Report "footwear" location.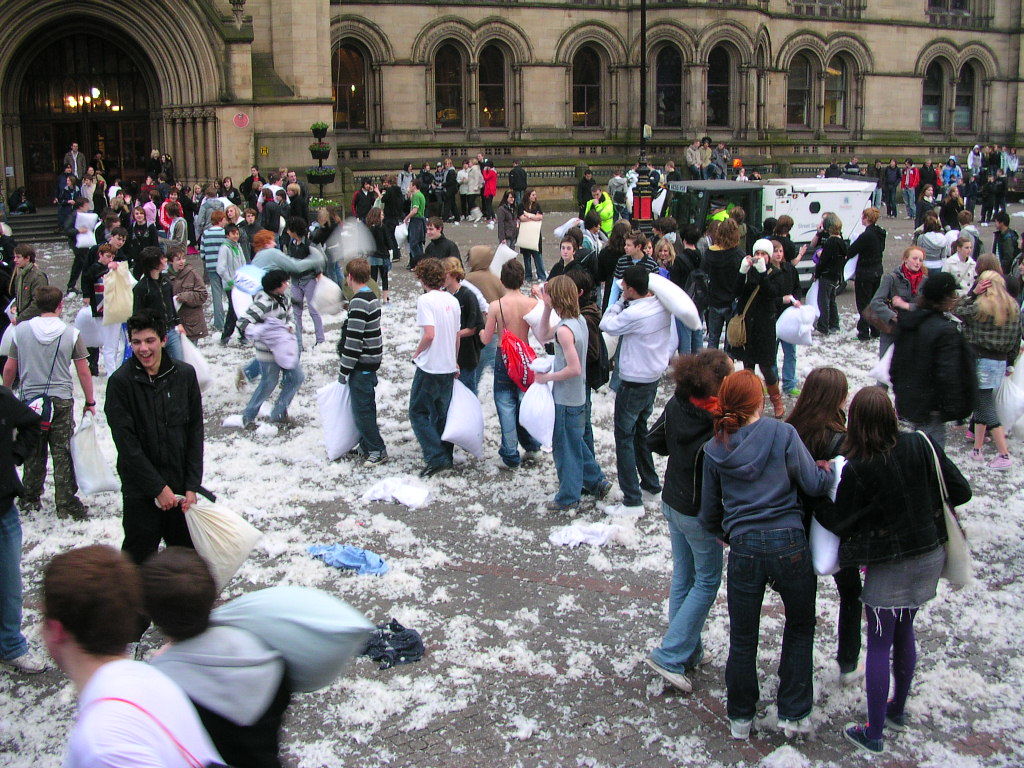
Report: Rect(981, 451, 1008, 470).
